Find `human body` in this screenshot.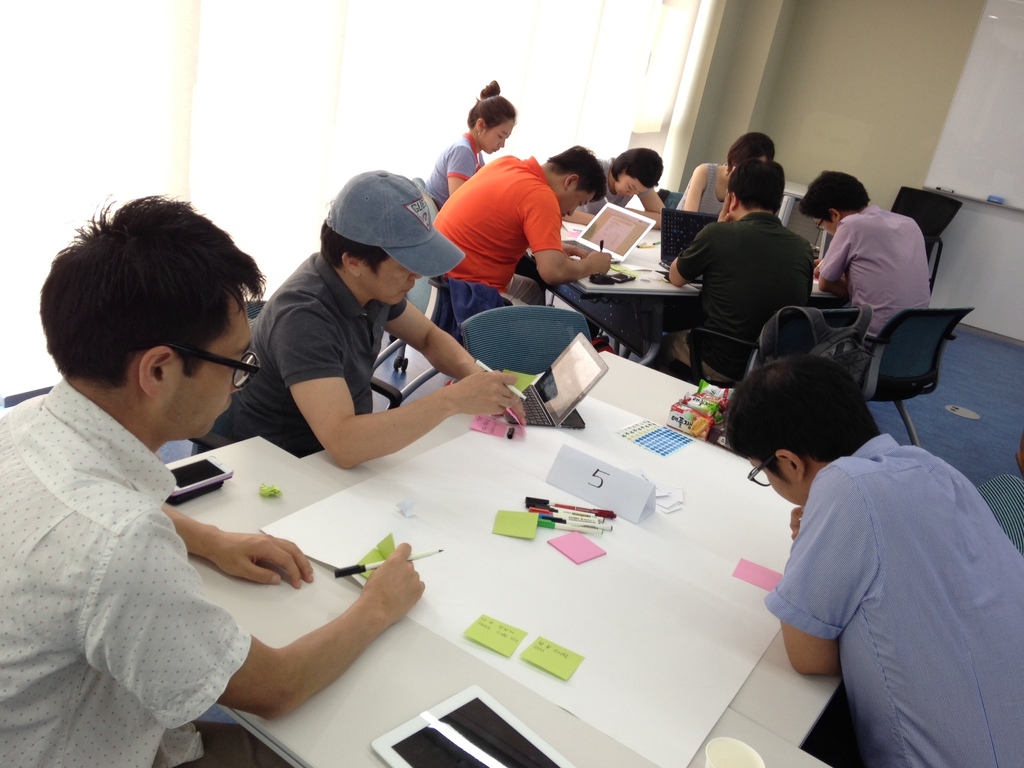
The bounding box for `human body` is left=214, top=256, right=529, bottom=471.
